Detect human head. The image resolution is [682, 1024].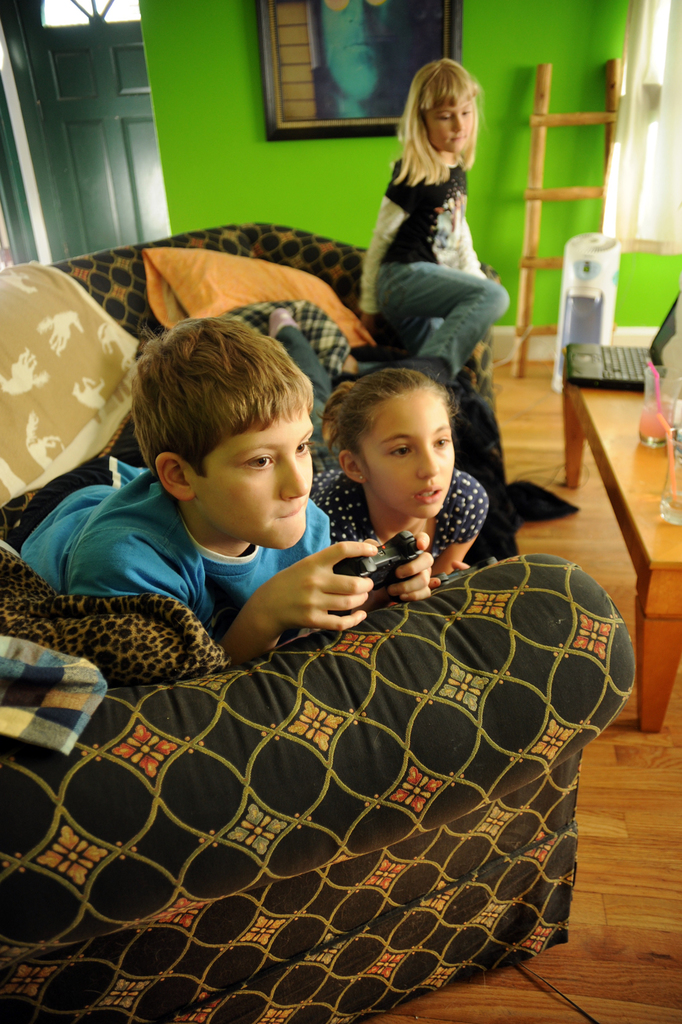
bbox(314, 356, 464, 499).
